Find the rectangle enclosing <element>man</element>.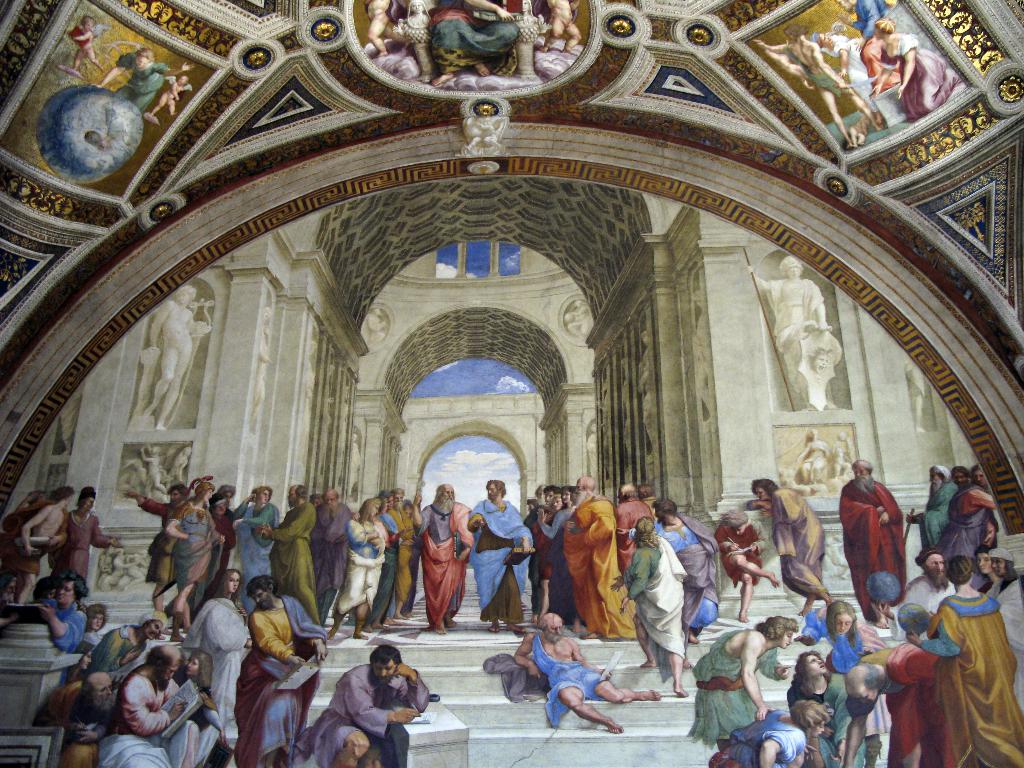
locate(474, 469, 529, 631).
